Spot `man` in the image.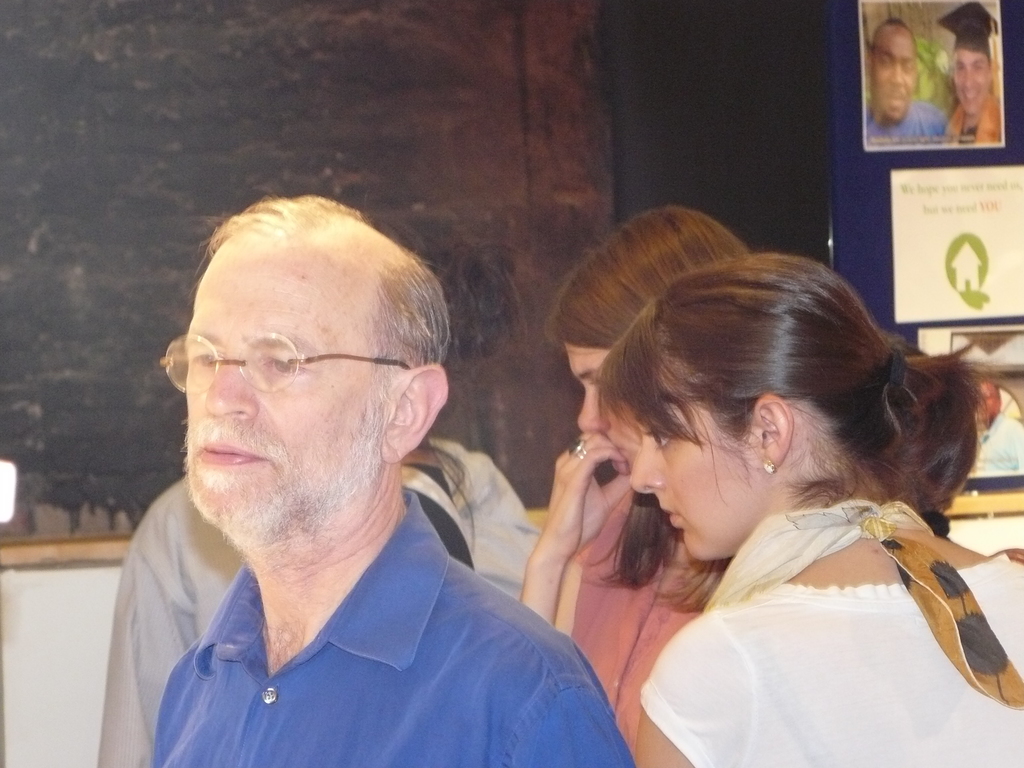
`man` found at region(941, 0, 1005, 150).
